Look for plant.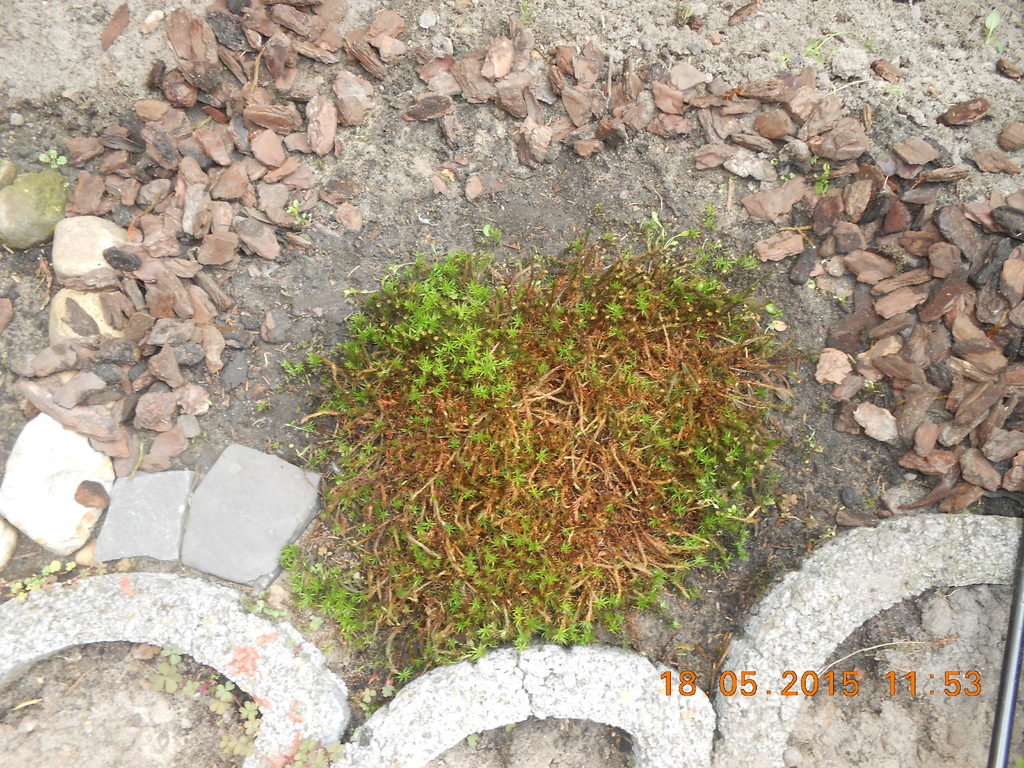
Found: <bbox>800, 433, 824, 454</bbox>.
